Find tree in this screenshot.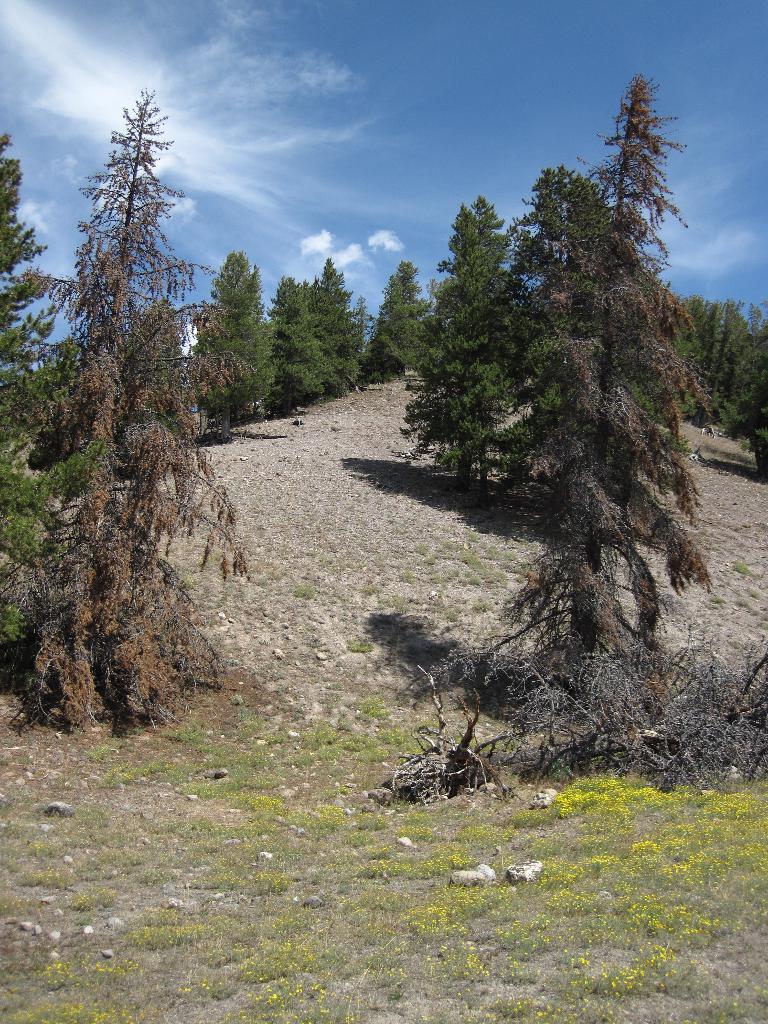
The bounding box for tree is x1=0 y1=140 x2=85 y2=650.
